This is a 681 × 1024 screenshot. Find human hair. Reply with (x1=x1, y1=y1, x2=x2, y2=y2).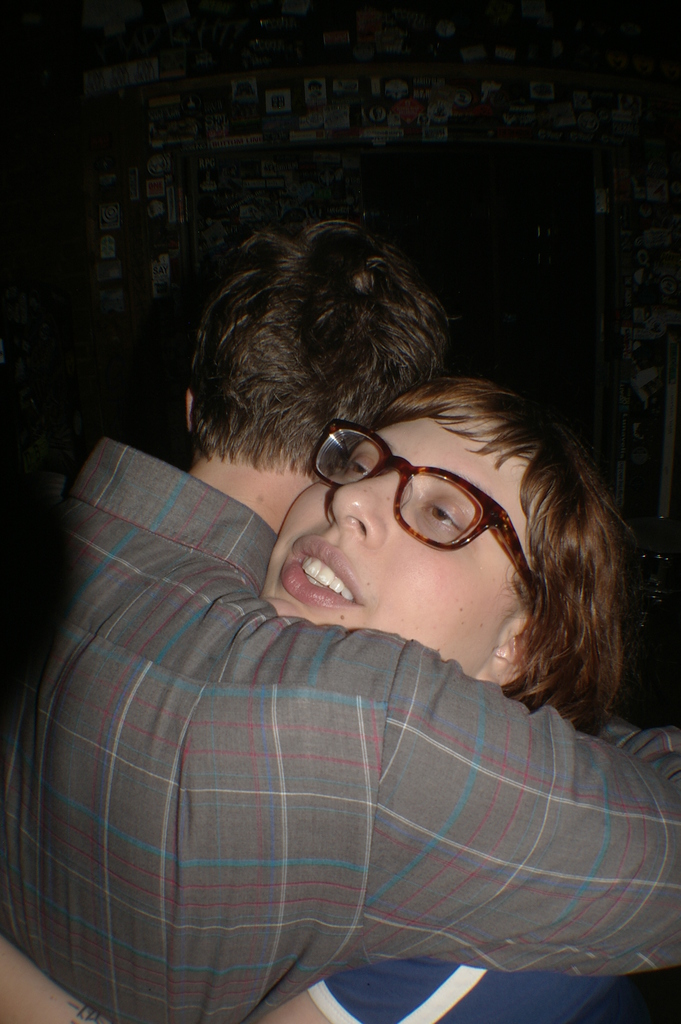
(x1=373, y1=379, x2=636, y2=741).
